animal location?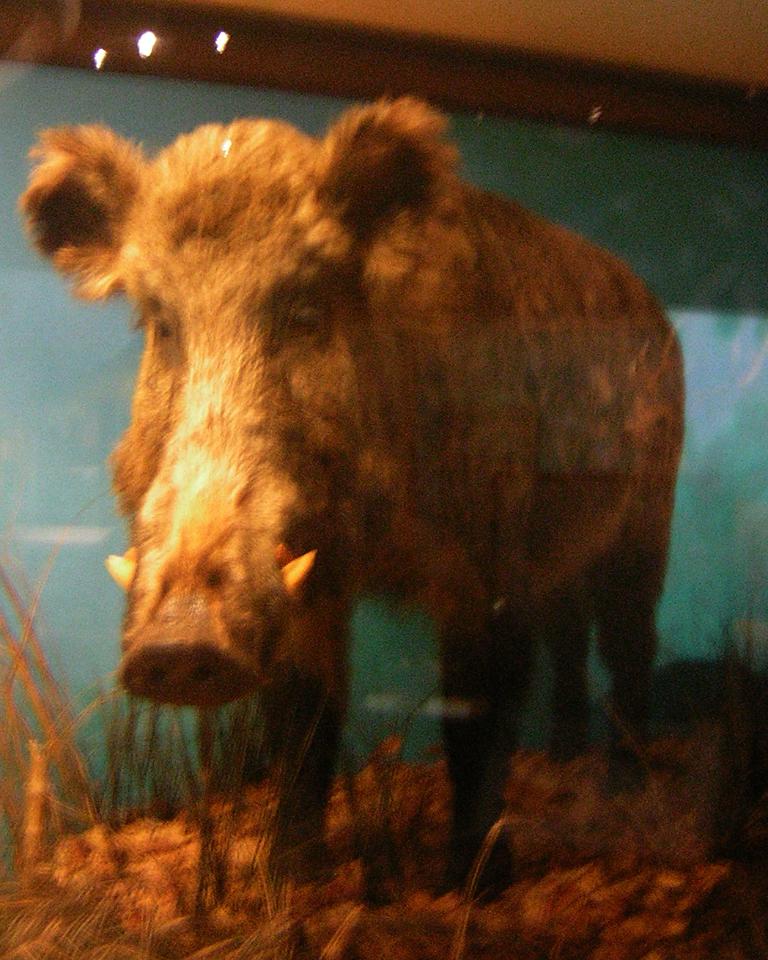
bbox(20, 97, 673, 899)
